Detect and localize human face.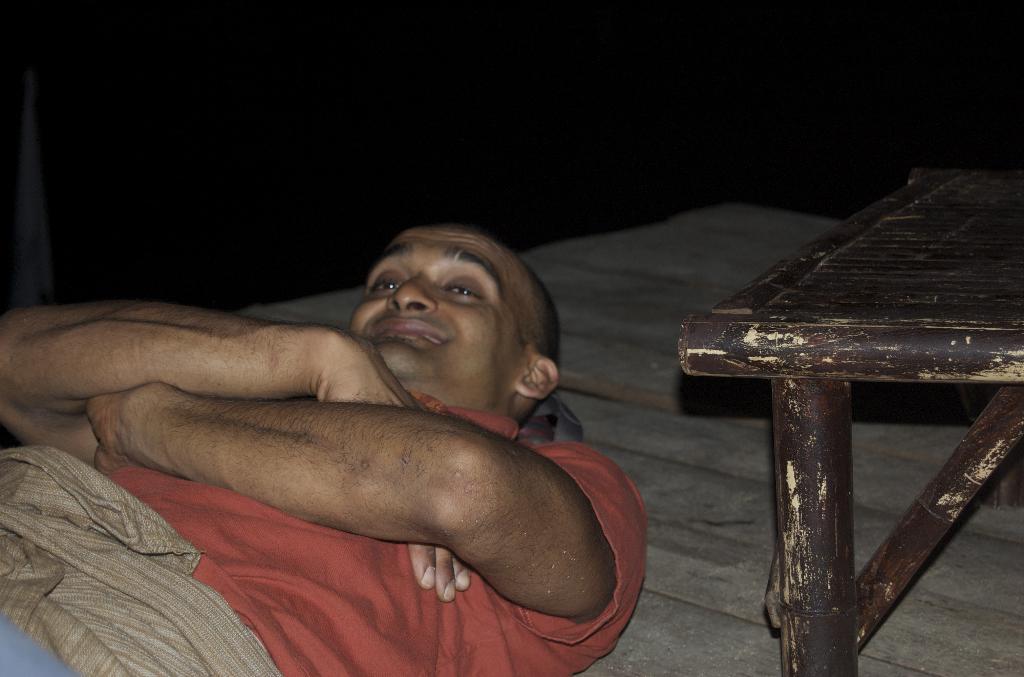
Localized at <bbox>348, 225, 540, 404</bbox>.
